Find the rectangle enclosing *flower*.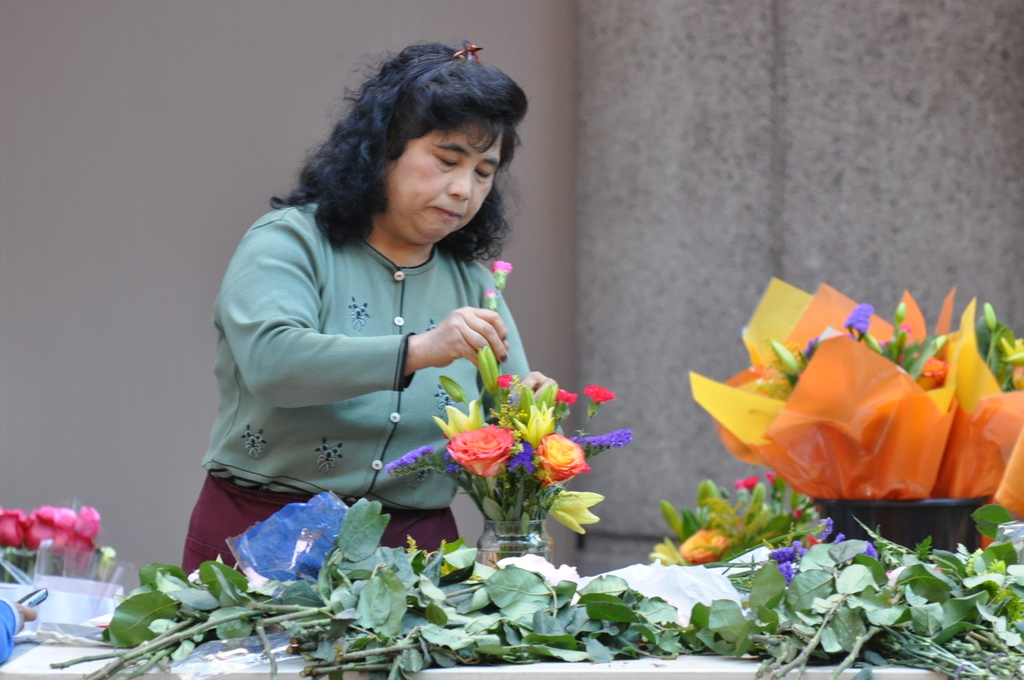
rect(445, 406, 531, 487).
